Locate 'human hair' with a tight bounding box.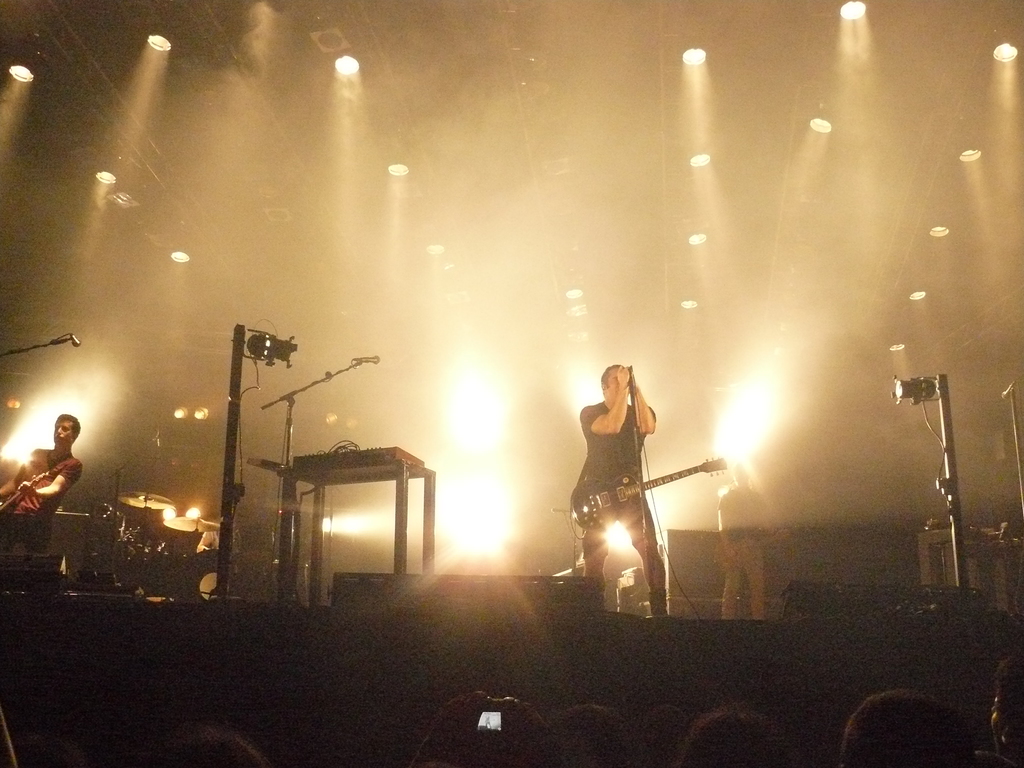
[56,414,80,439].
